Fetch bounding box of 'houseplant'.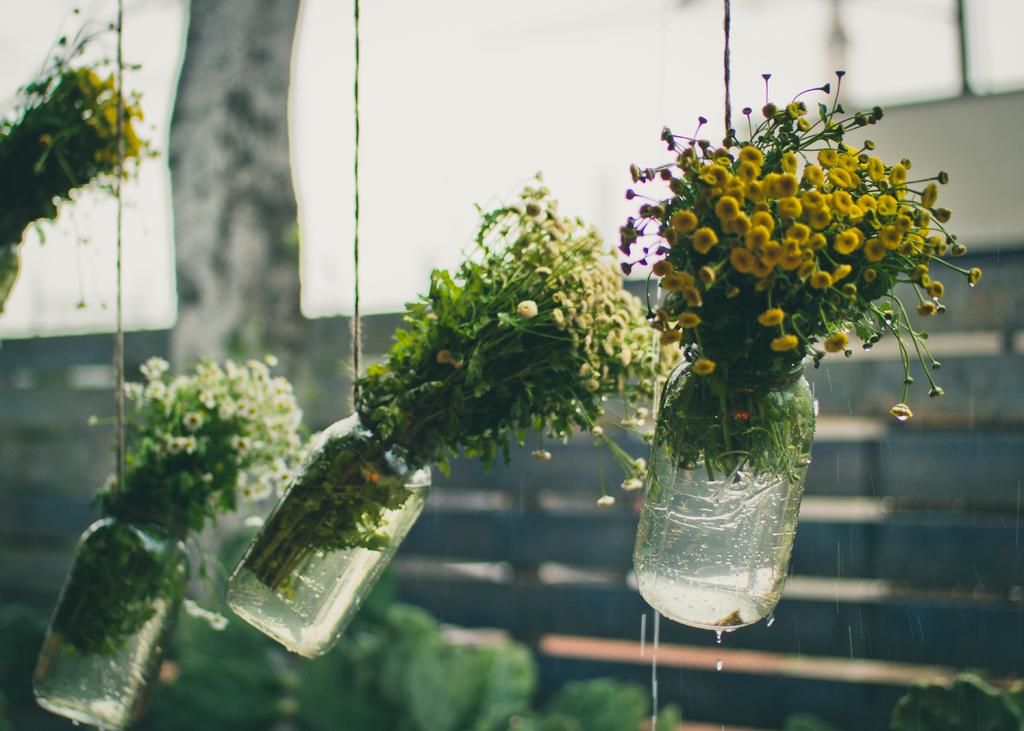
Bbox: <bbox>22, 349, 308, 727</bbox>.
